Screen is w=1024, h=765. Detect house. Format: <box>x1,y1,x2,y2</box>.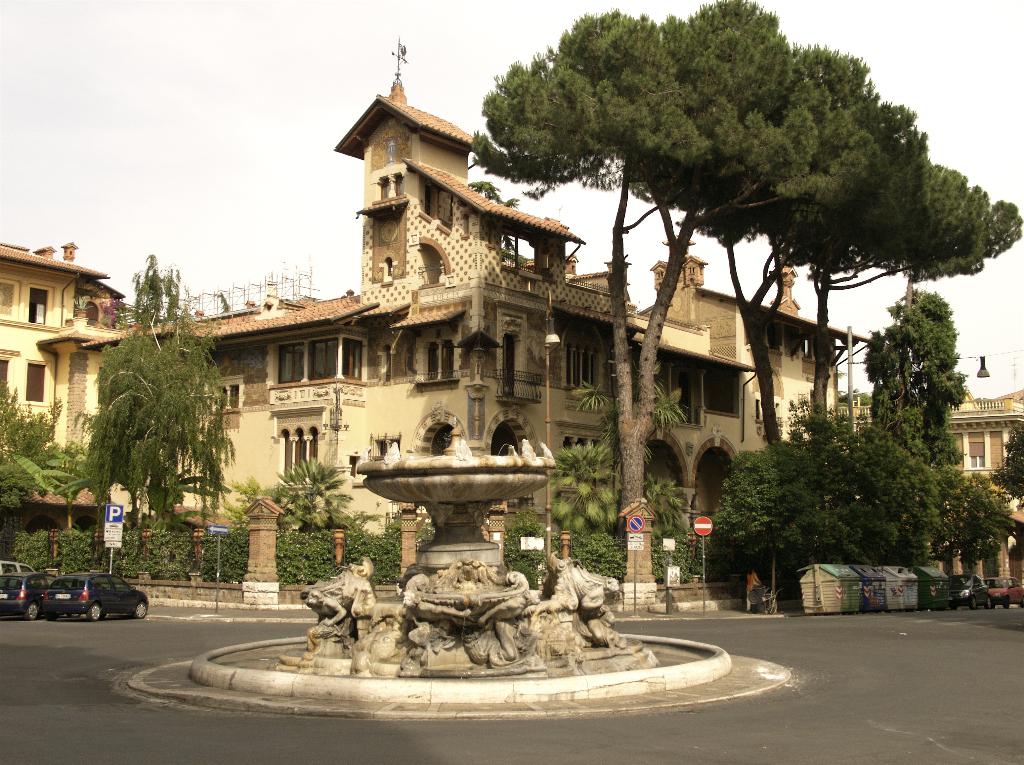
<box>833,395,1023,543</box>.
